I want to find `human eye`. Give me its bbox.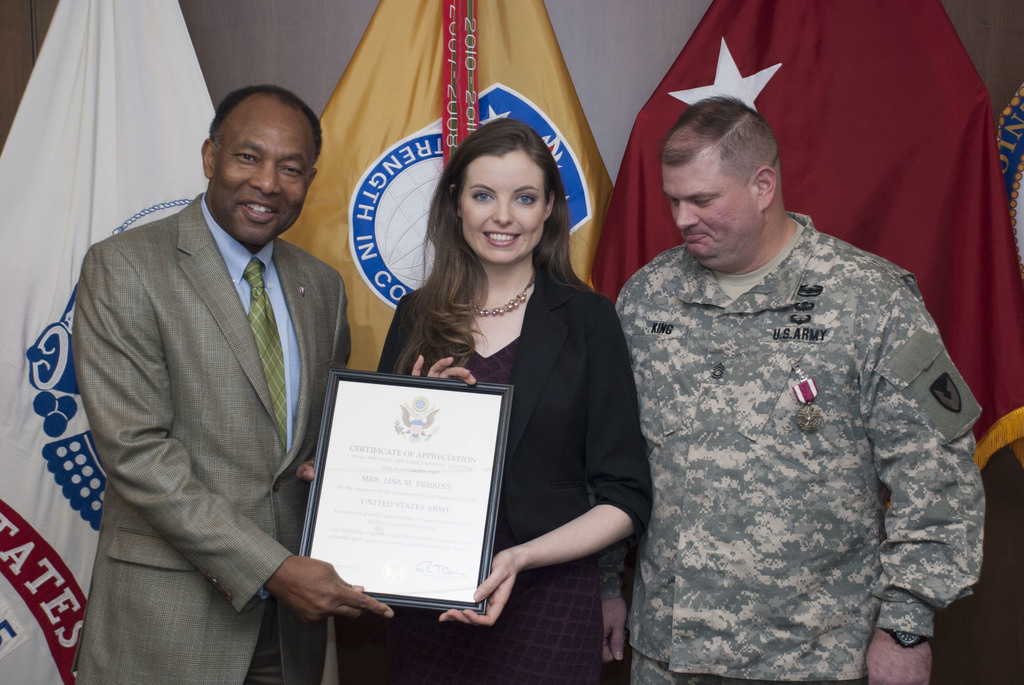
232 150 257 168.
